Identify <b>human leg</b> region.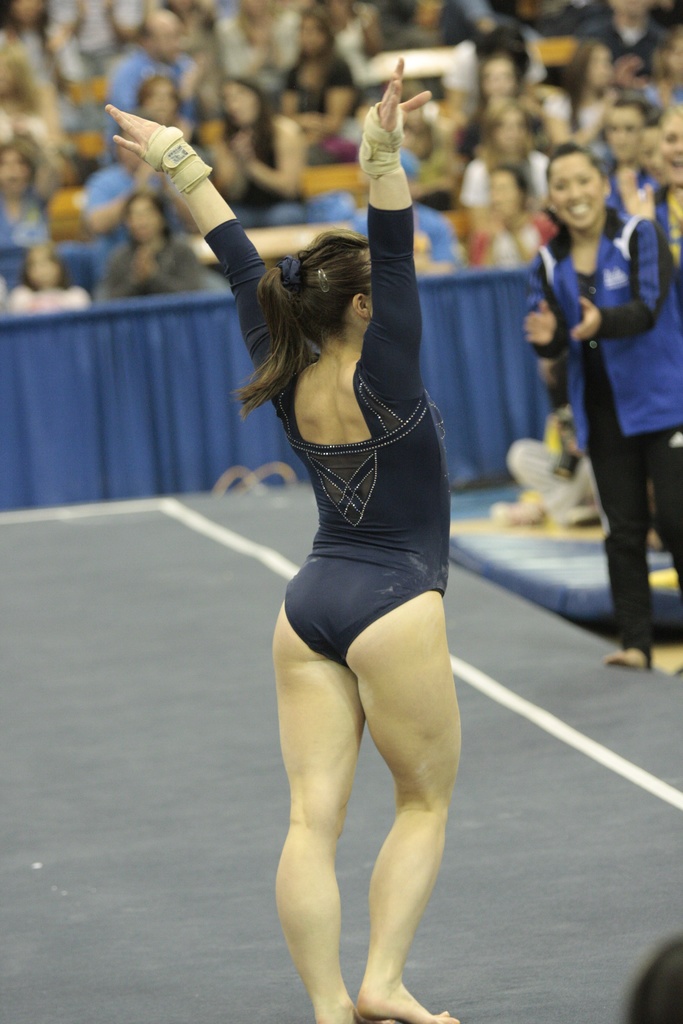
Region: [x1=274, y1=595, x2=363, y2=1023].
